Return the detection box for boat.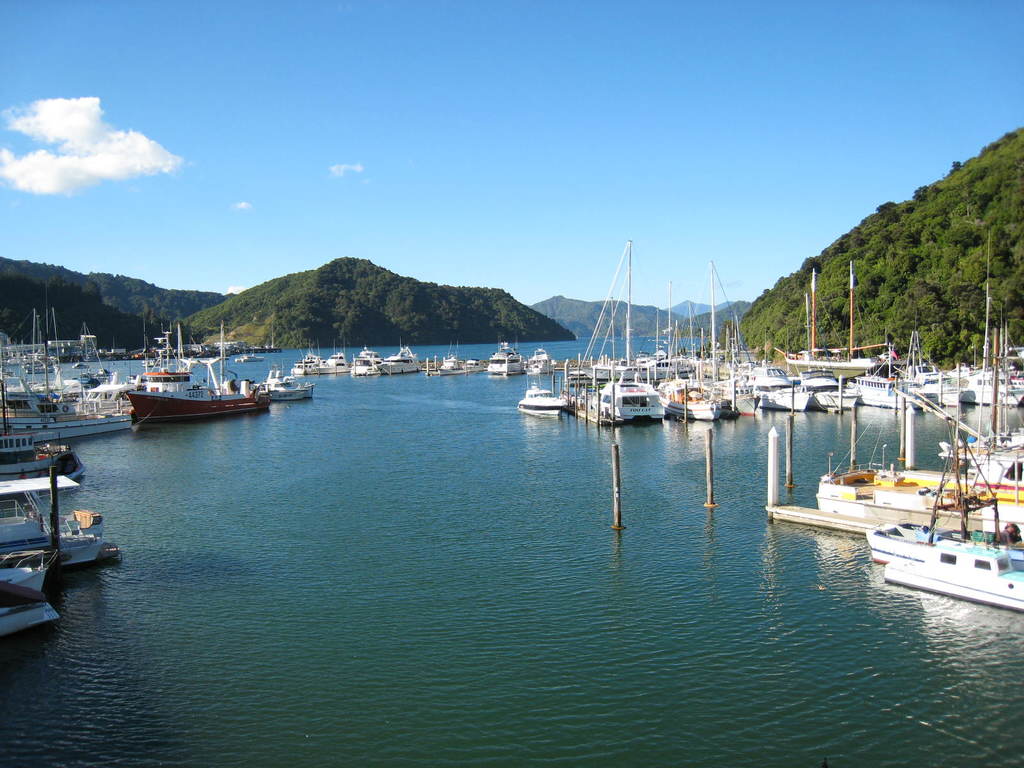
crop(15, 299, 133, 397).
